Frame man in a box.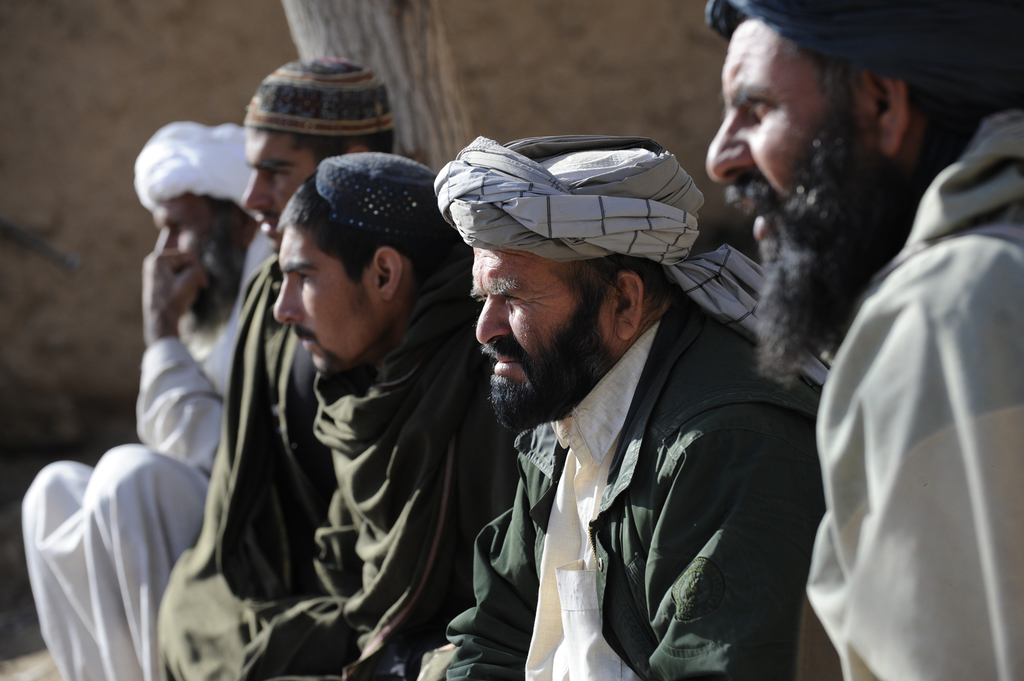
bbox=[152, 51, 400, 680].
